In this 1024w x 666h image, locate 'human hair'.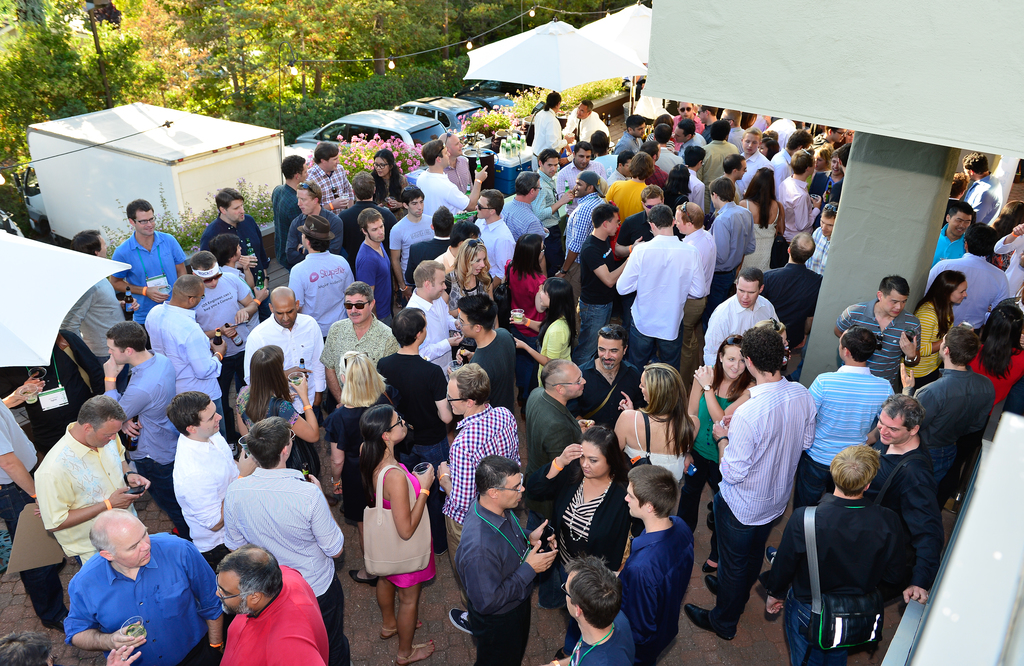
Bounding box: <region>943, 205, 979, 223</region>.
